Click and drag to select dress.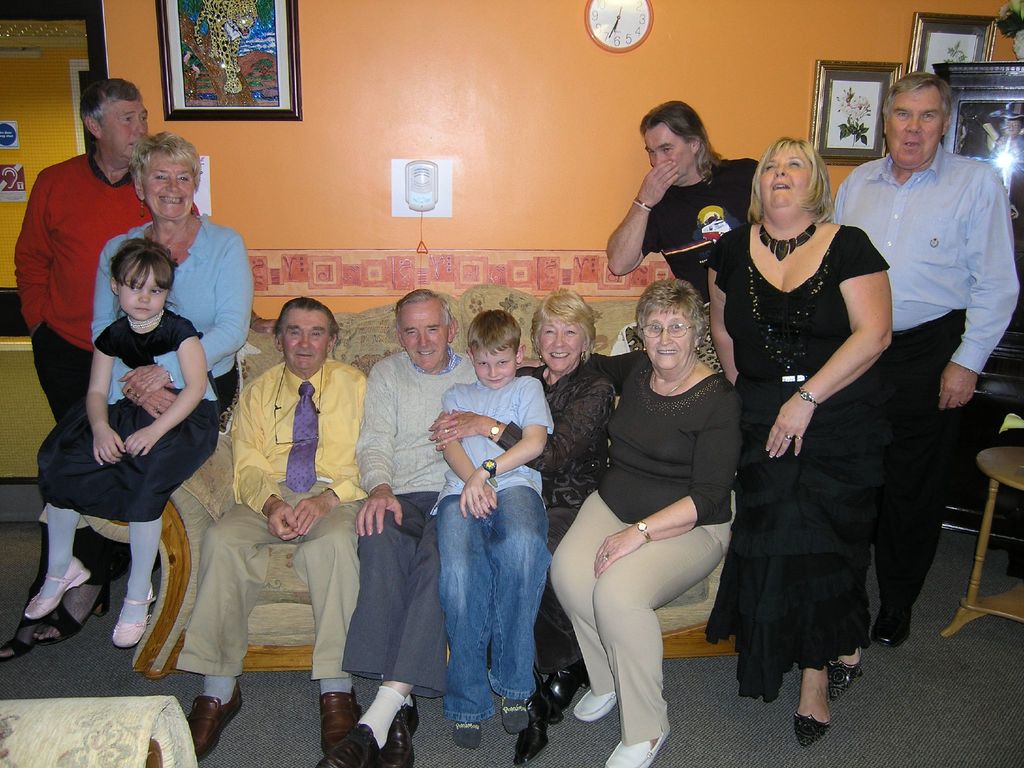
Selection: Rect(705, 224, 886, 696).
